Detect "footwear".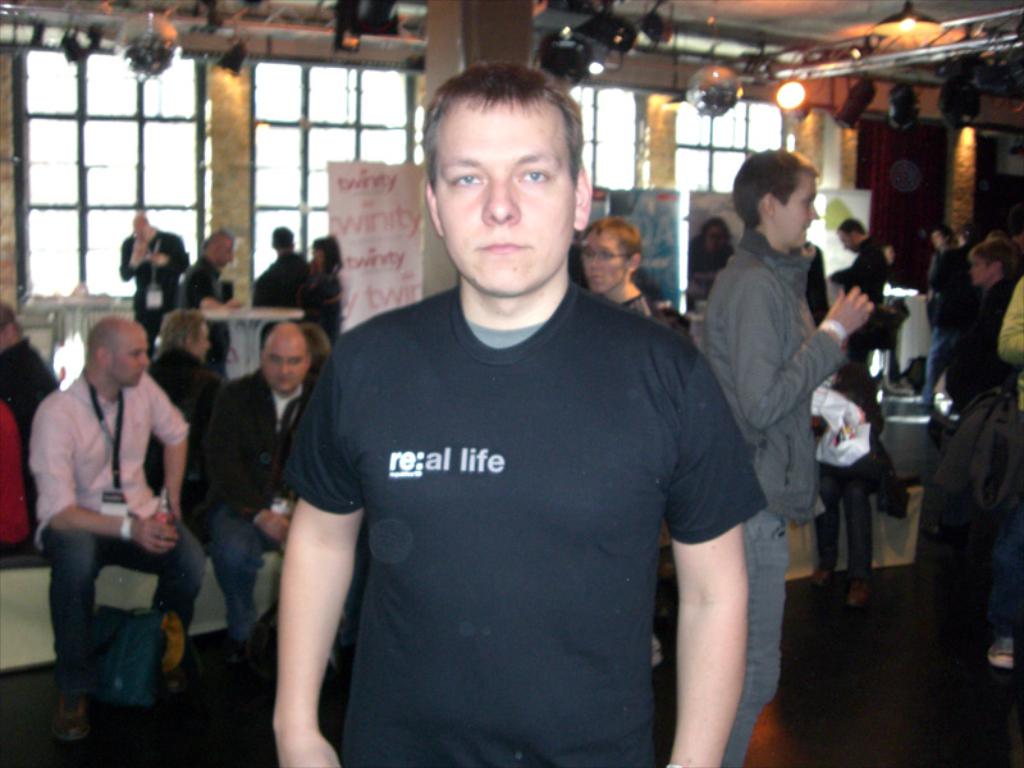
Detected at <box>984,637,1009,667</box>.
